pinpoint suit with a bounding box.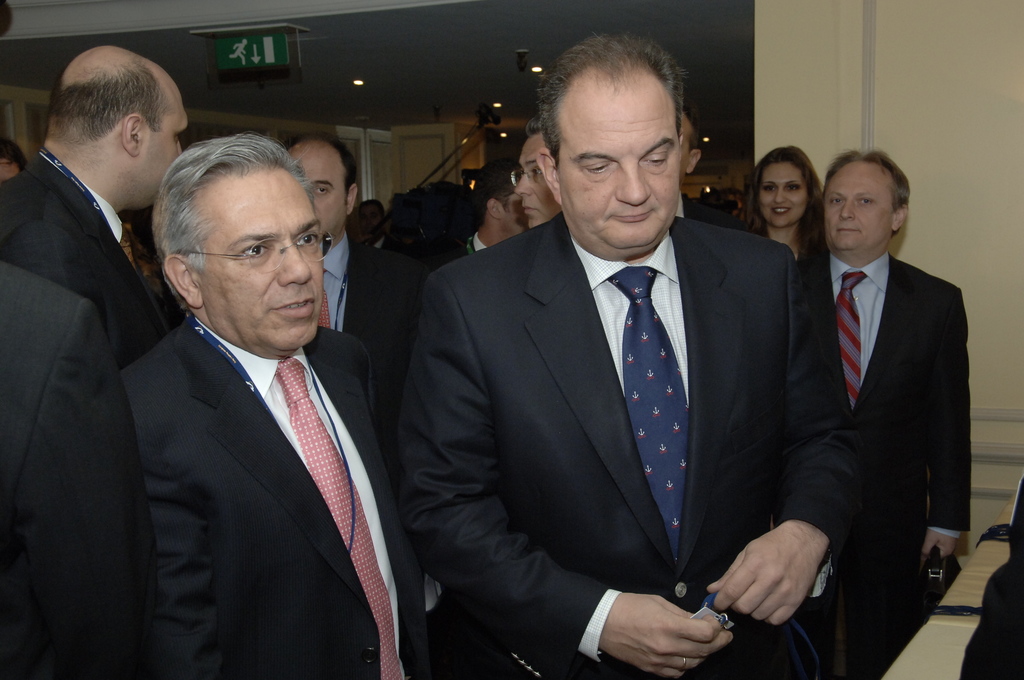
region(0, 145, 173, 387).
